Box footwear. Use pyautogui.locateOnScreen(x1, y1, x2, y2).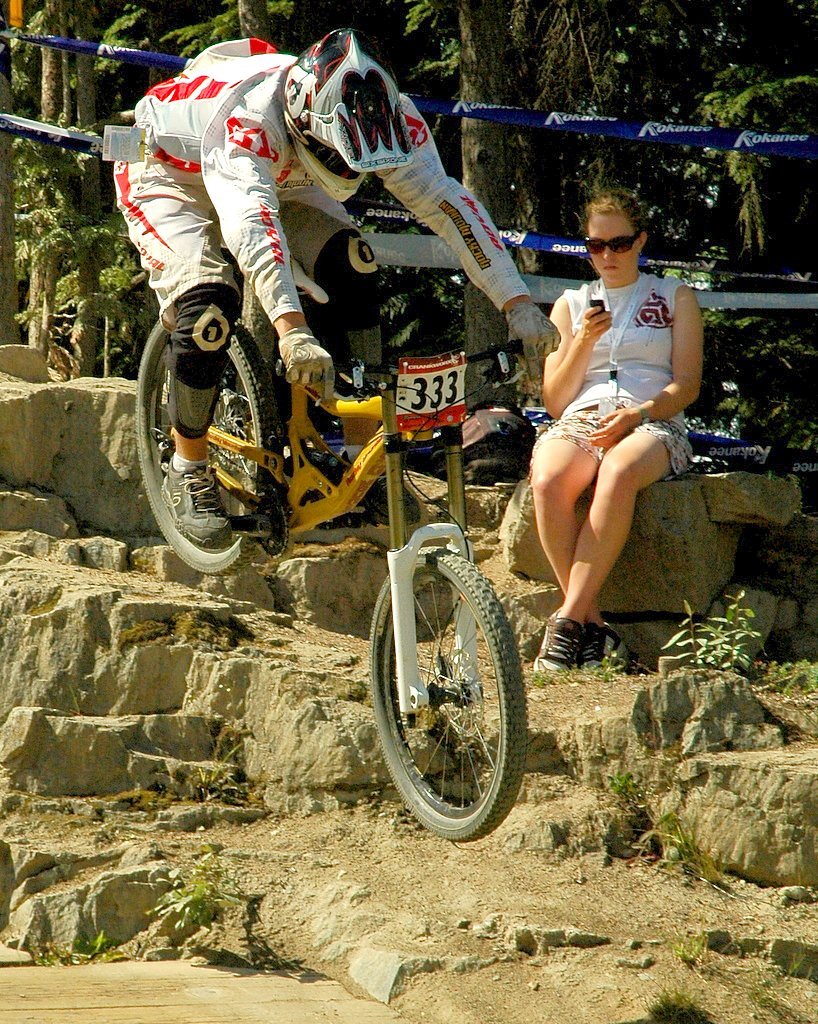
pyautogui.locateOnScreen(532, 616, 575, 680).
